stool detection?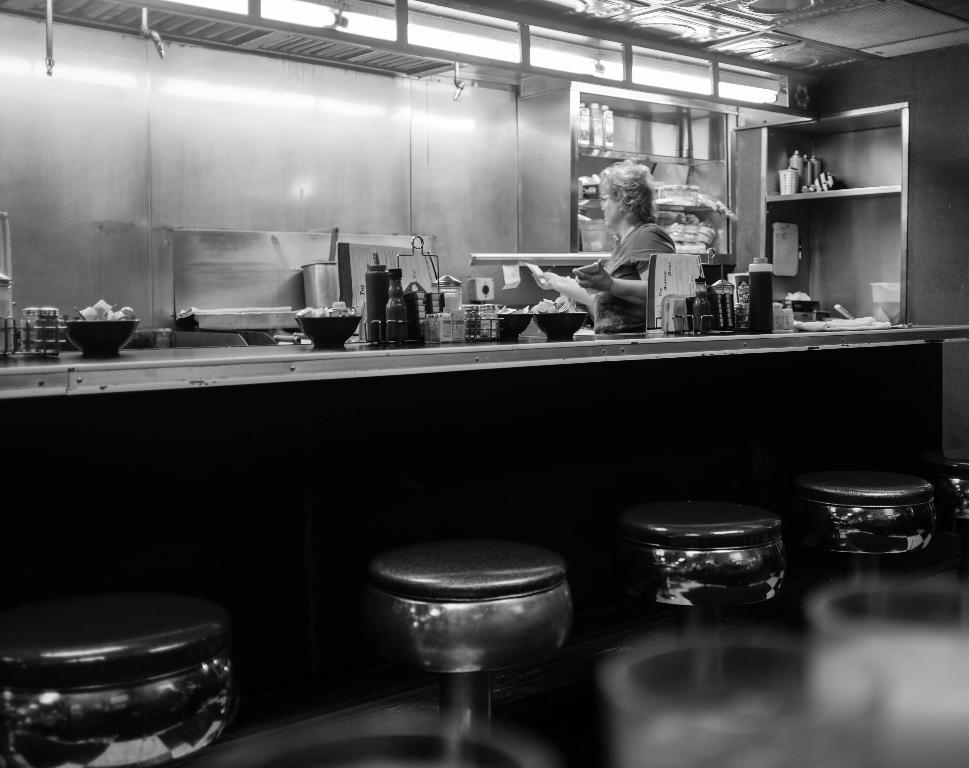
(left=608, top=496, right=779, bottom=695)
